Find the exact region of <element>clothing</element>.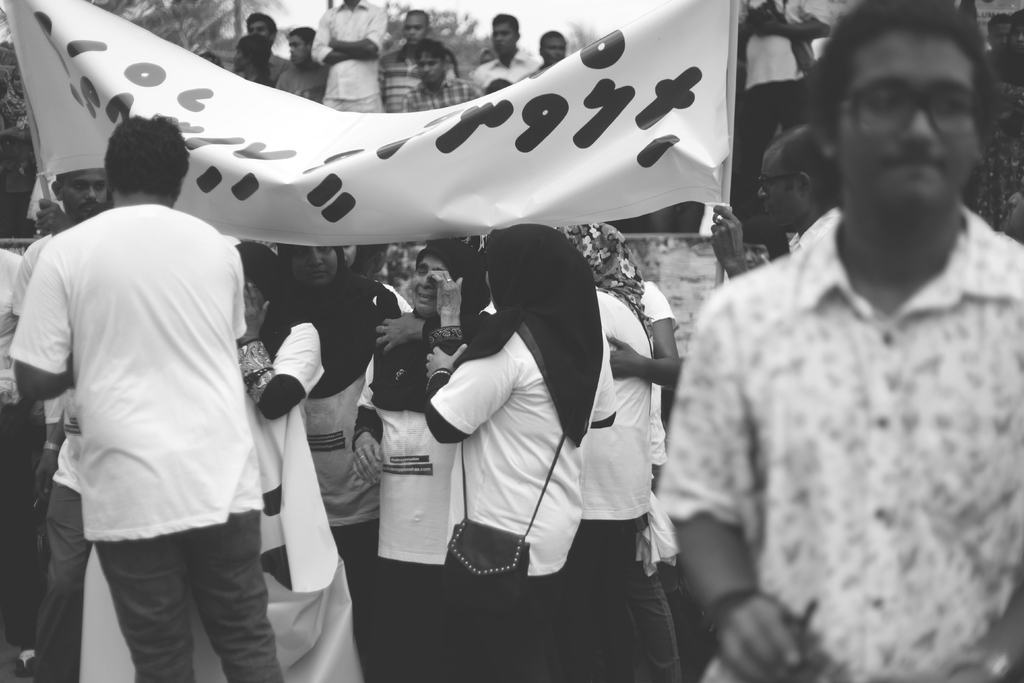
Exact region: {"x1": 371, "y1": 41, "x2": 451, "y2": 111}.
